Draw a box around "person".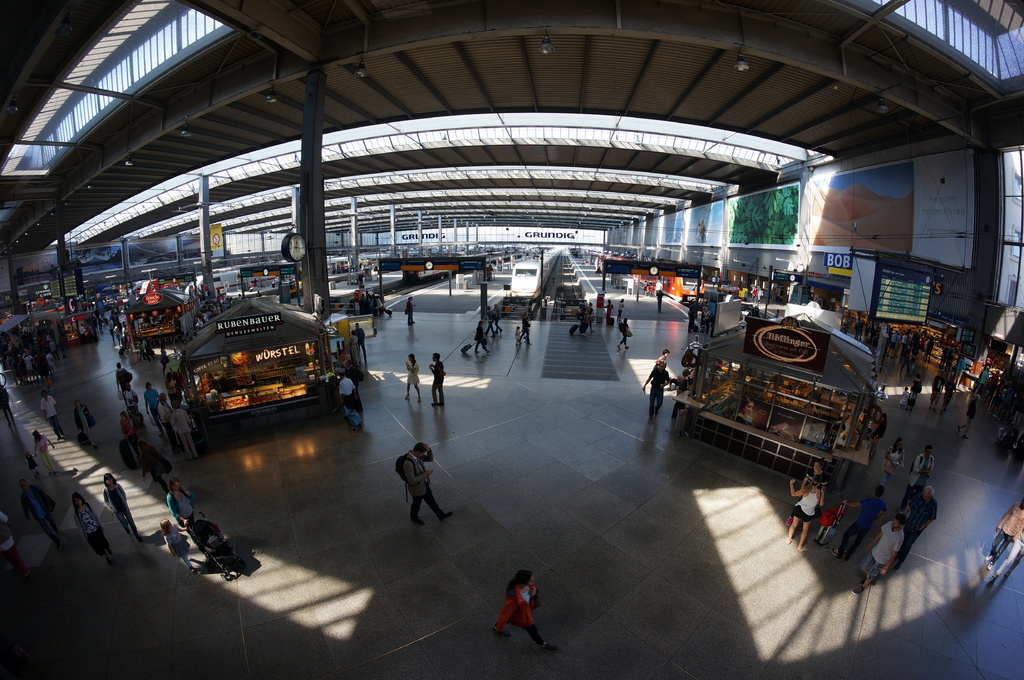
(x1=835, y1=488, x2=887, y2=559).
